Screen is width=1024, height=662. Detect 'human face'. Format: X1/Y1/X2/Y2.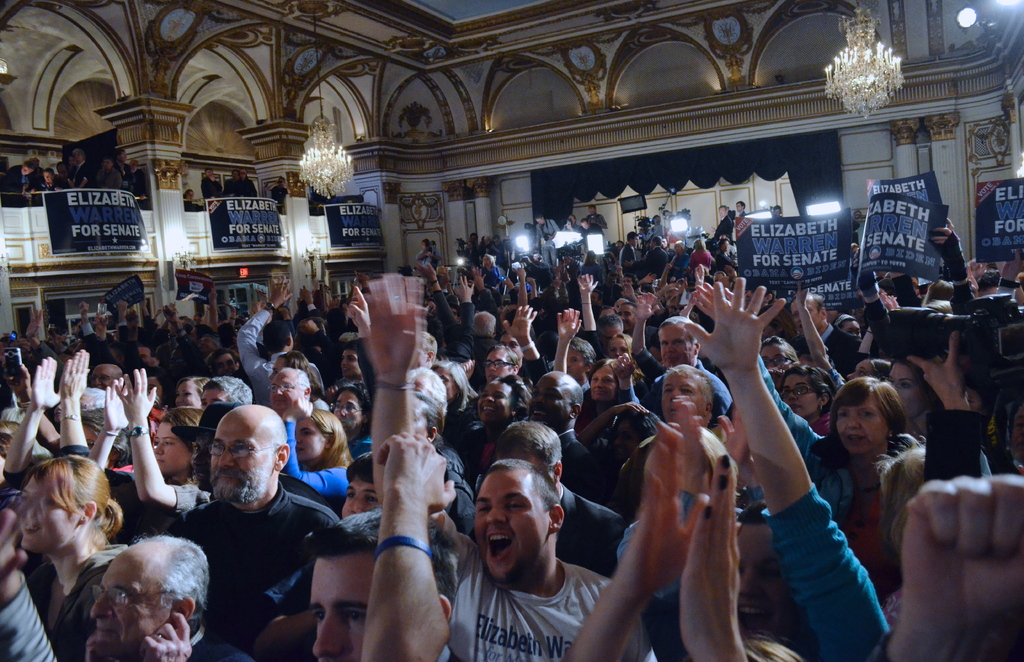
90/550/155/655.
